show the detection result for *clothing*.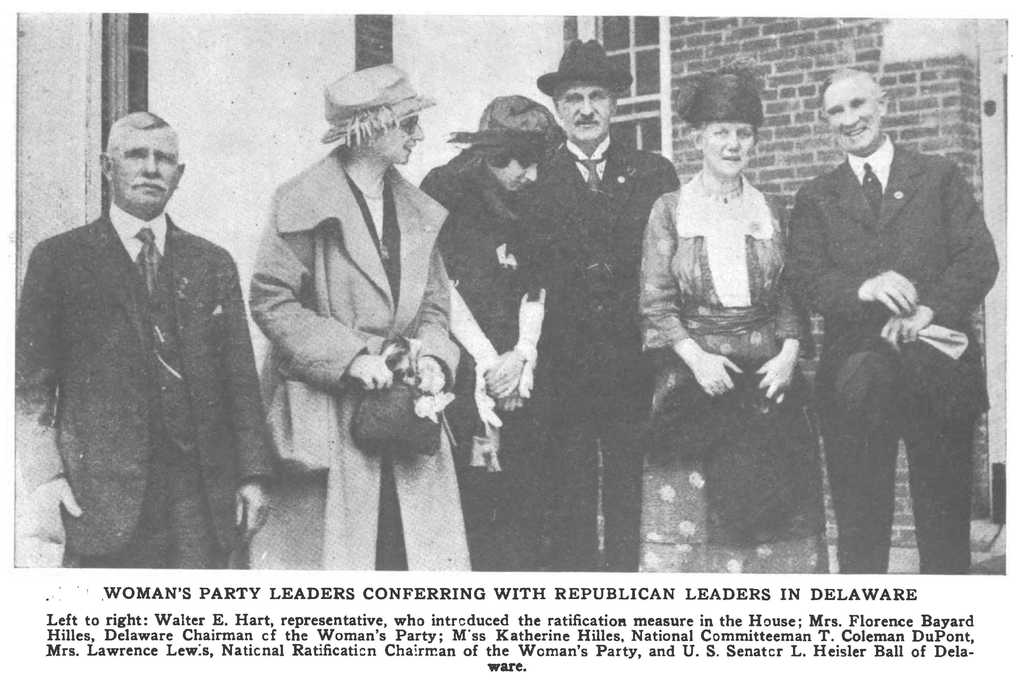
x1=401 y1=145 x2=596 y2=567.
